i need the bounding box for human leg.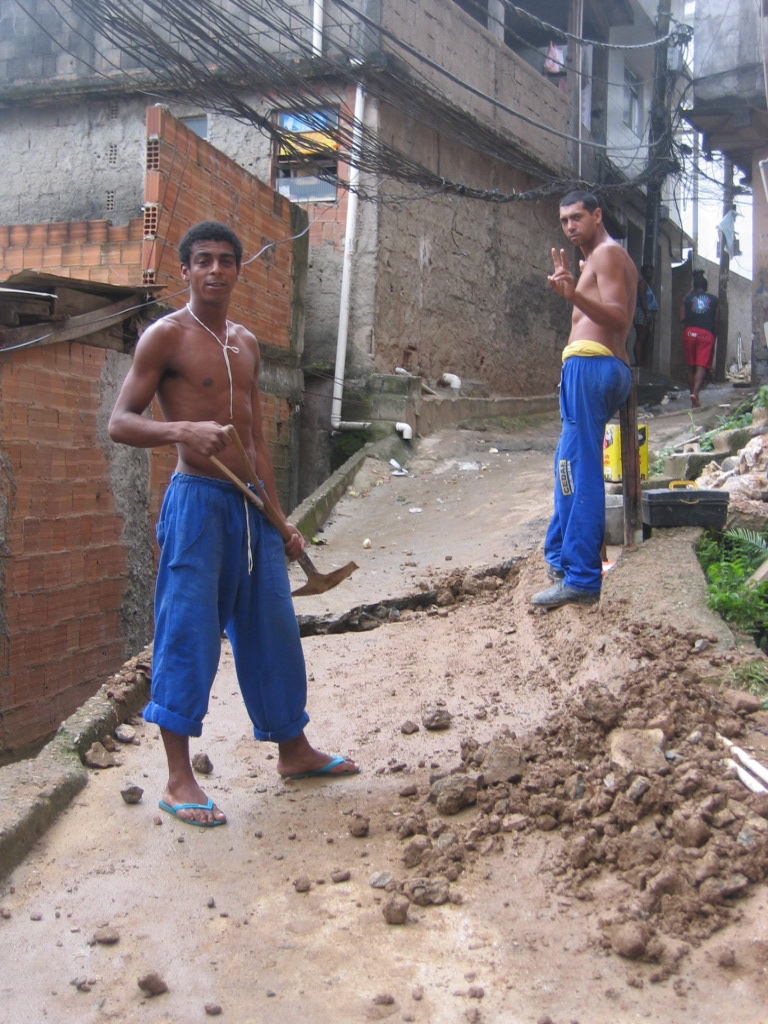
Here it is: 529 348 612 605.
